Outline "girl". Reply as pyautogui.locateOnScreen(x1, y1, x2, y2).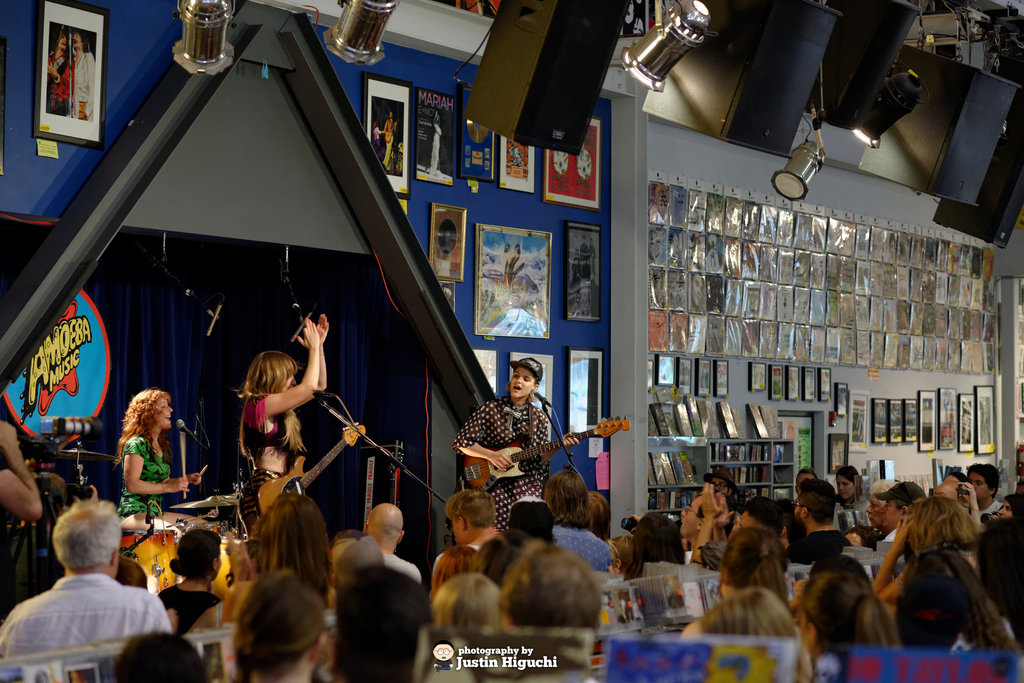
pyautogui.locateOnScreen(990, 495, 1023, 517).
